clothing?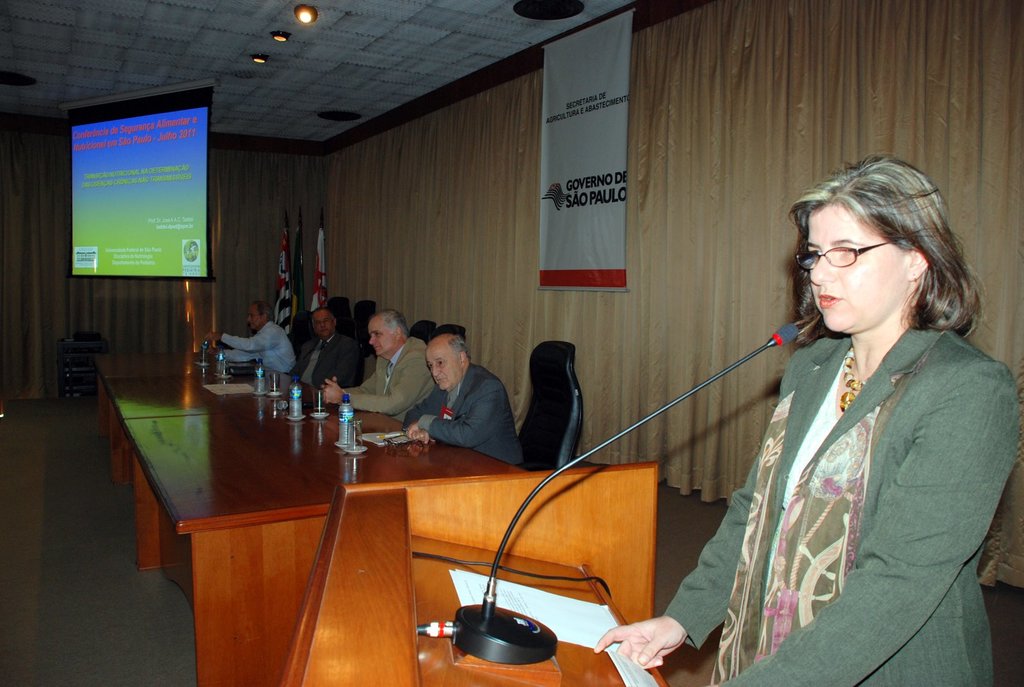
detection(218, 319, 293, 367)
